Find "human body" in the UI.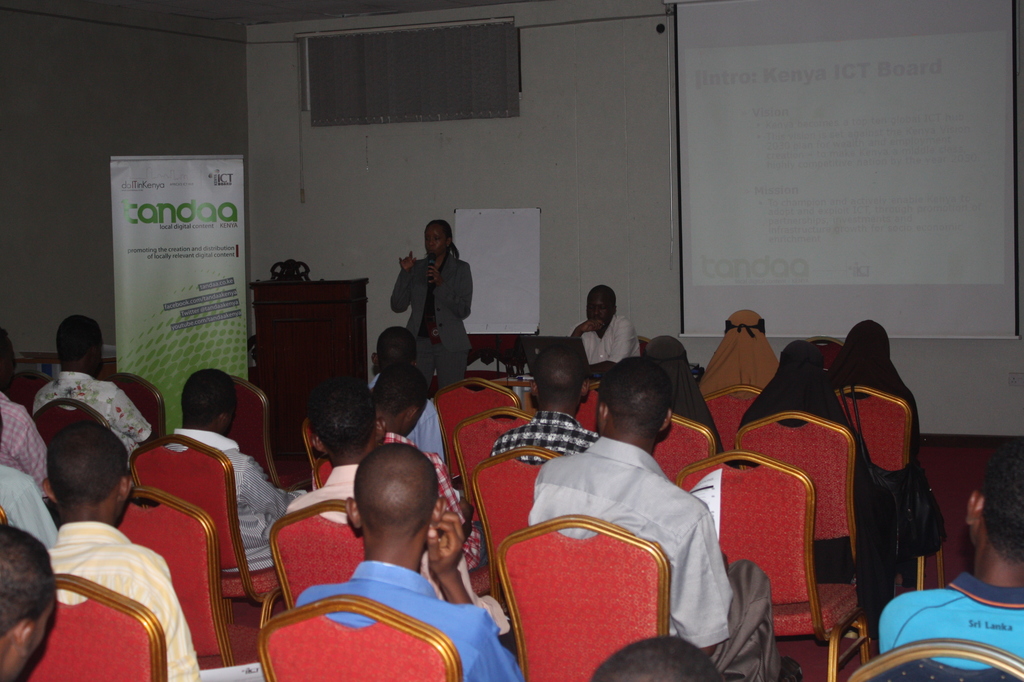
UI element at x1=375, y1=361, x2=487, y2=578.
